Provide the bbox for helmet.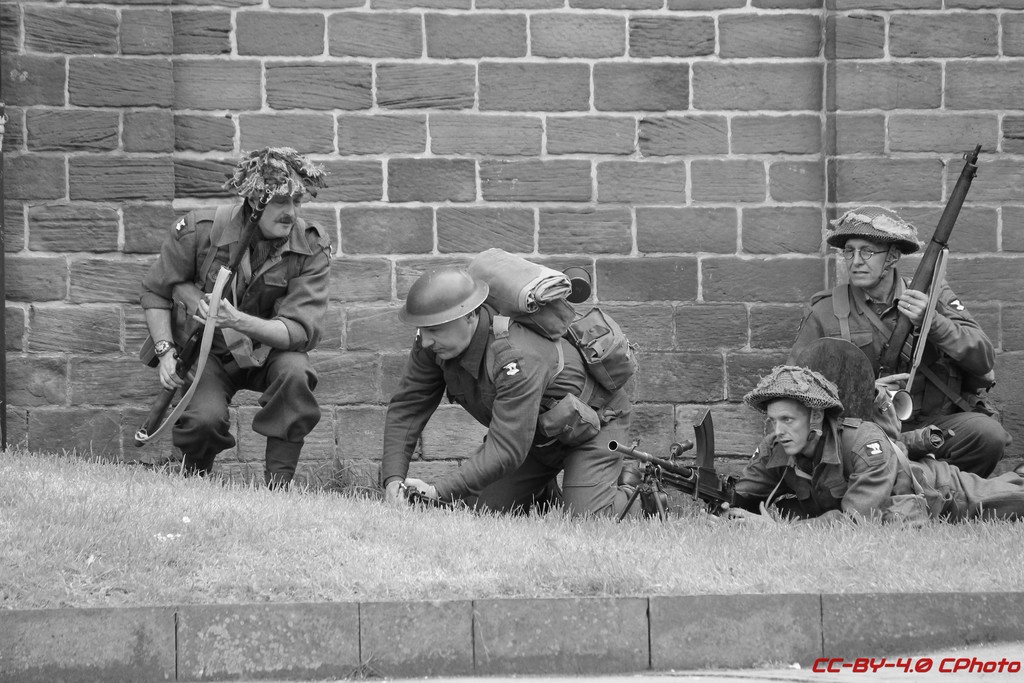
Rect(221, 142, 319, 205).
